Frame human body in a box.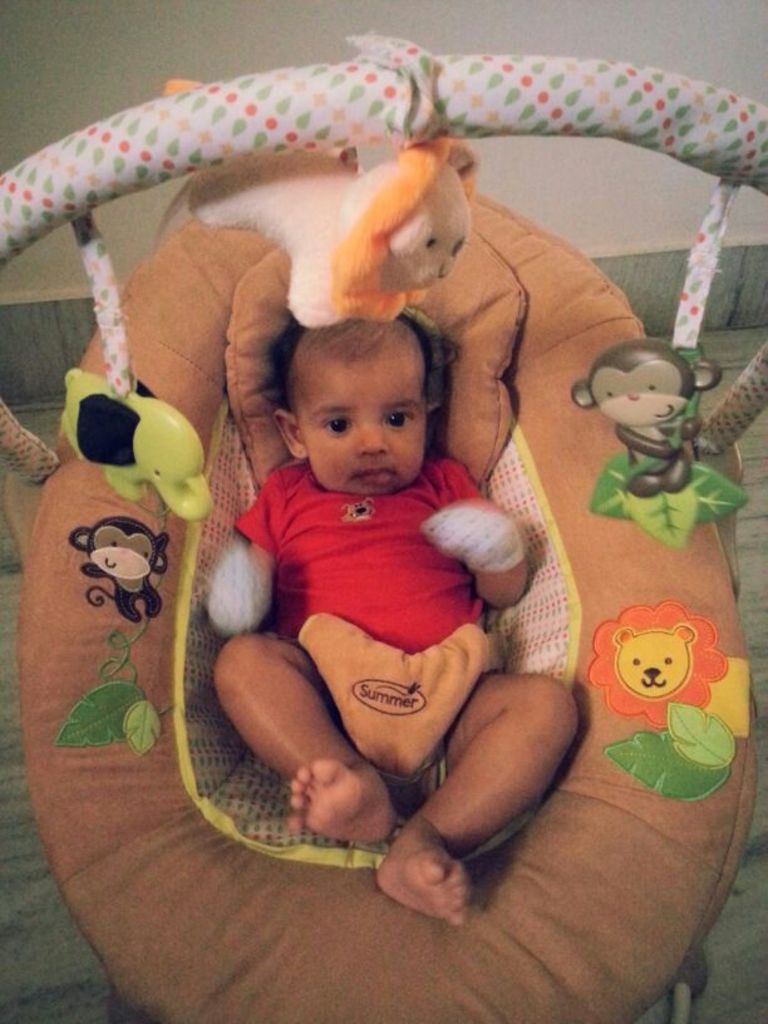
189/220/571/917.
